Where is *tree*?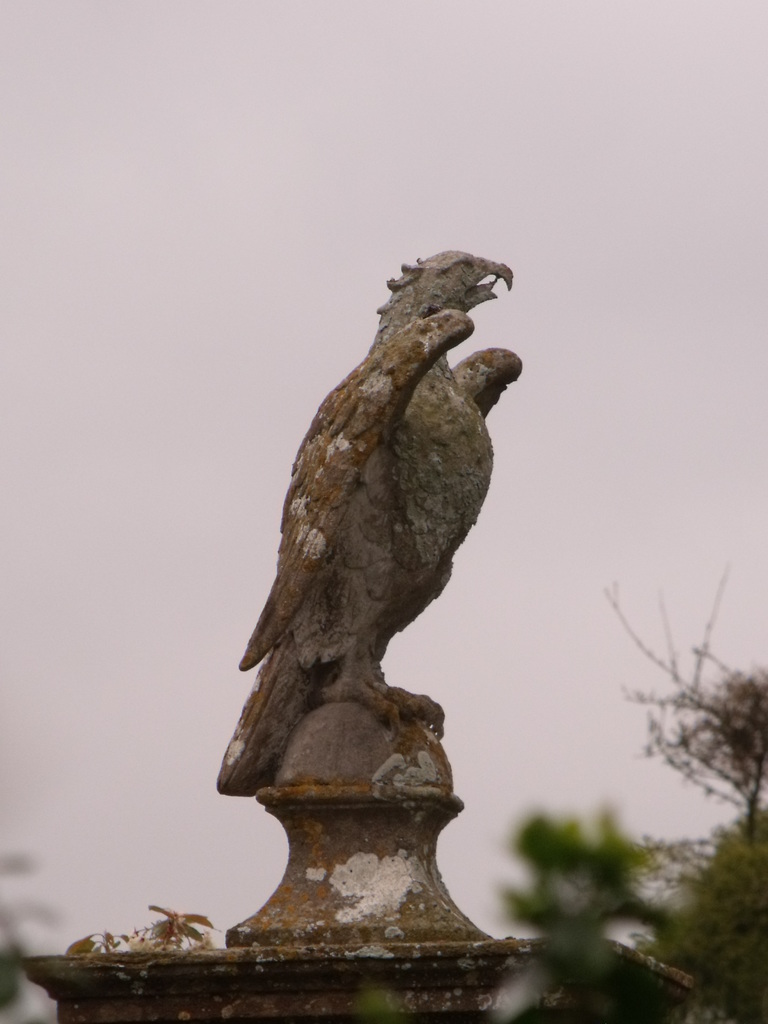
[left=498, top=578, right=767, bottom=1013].
